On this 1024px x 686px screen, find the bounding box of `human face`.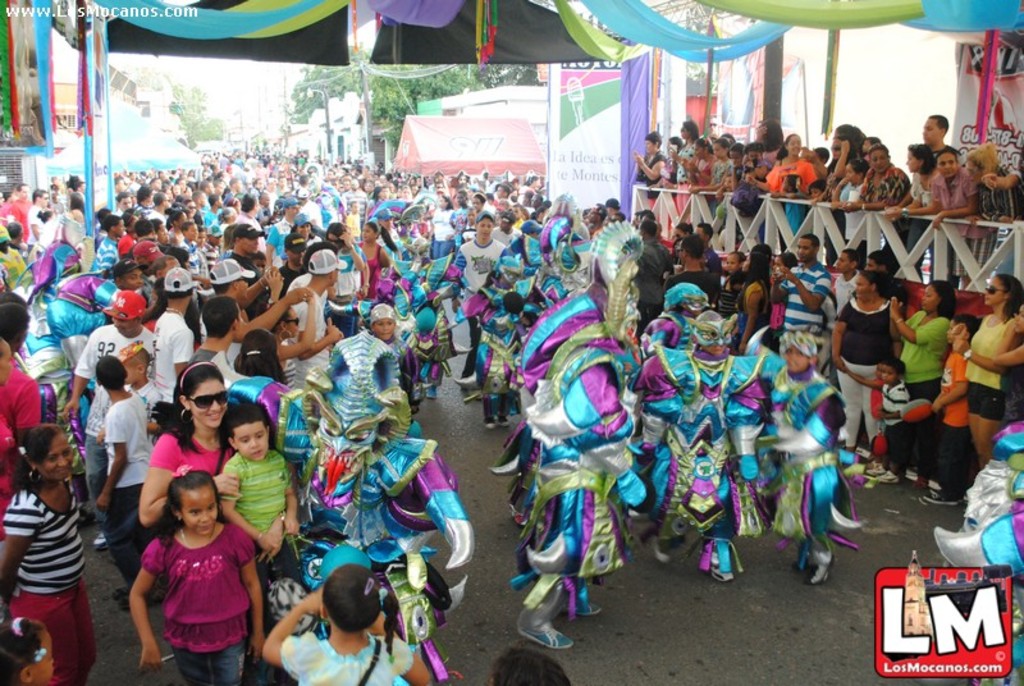
Bounding box: region(366, 225, 376, 242).
